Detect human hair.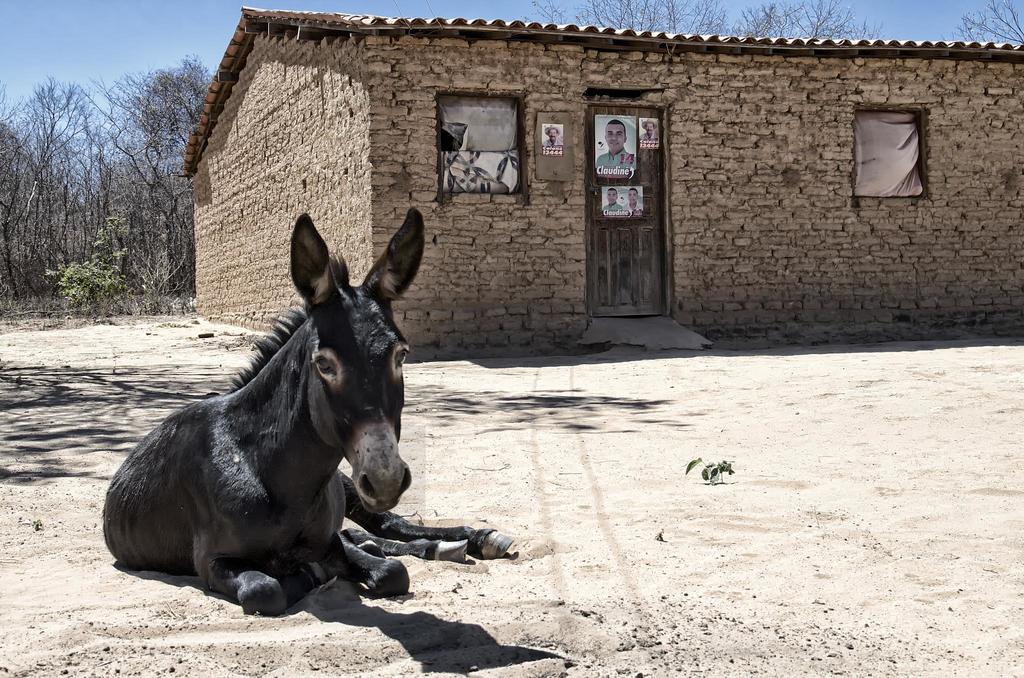
Detected at left=604, top=118, right=627, bottom=137.
